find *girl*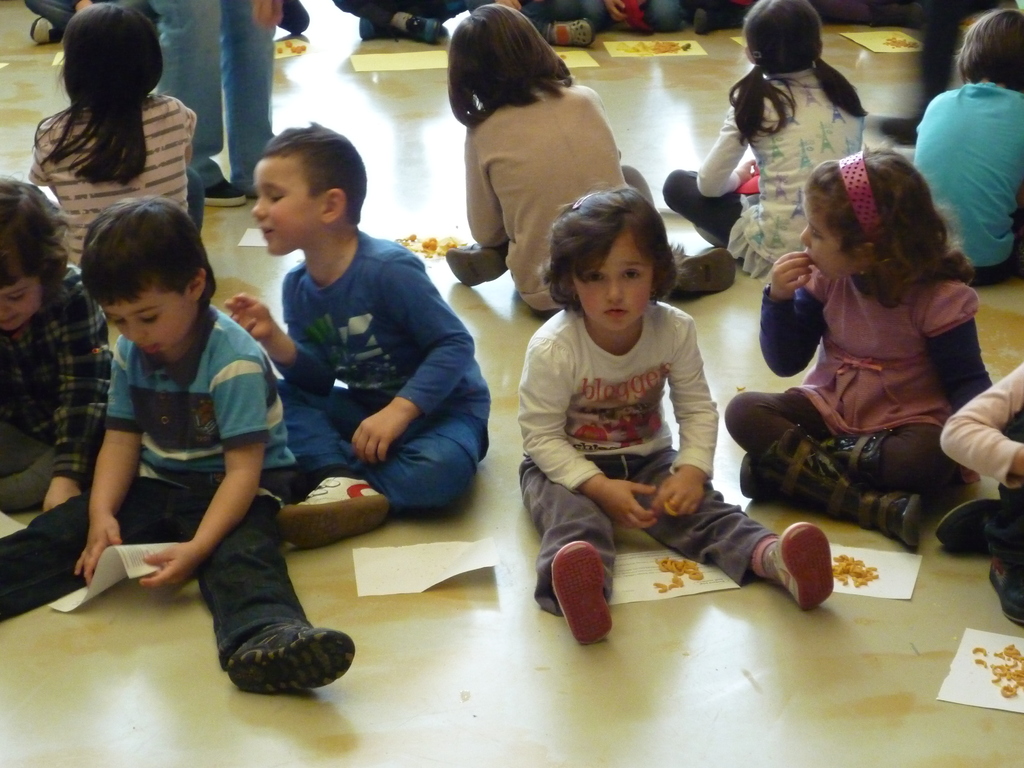
Rect(28, 3, 206, 269)
